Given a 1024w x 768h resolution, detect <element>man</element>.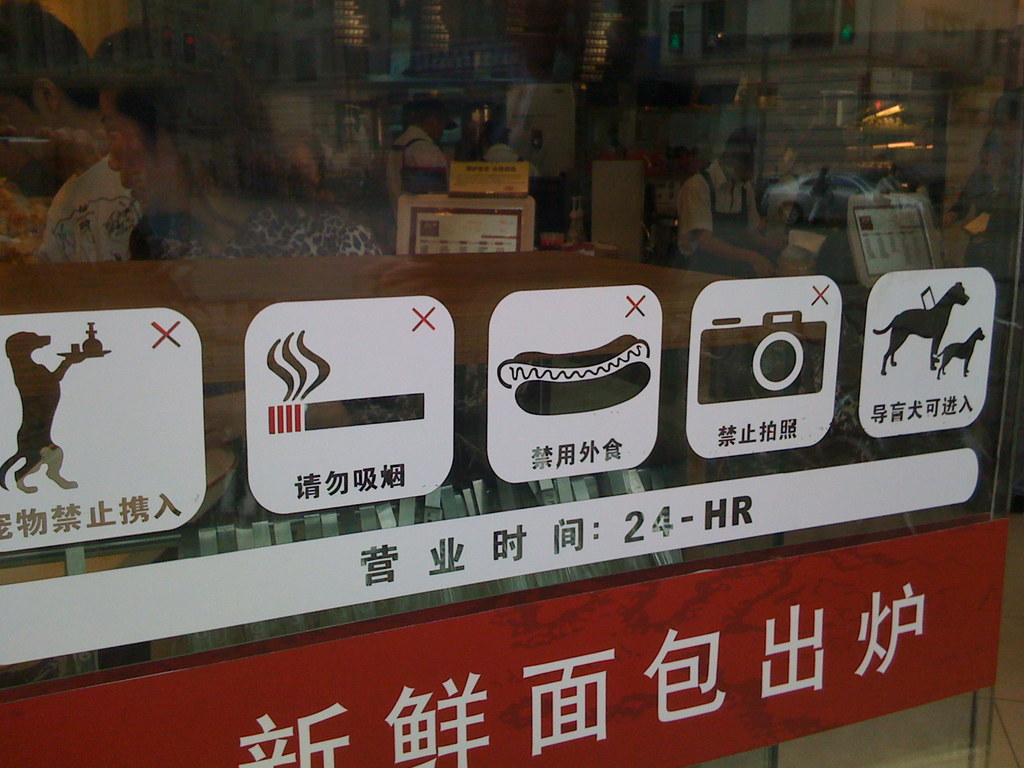
{"left": 673, "top": 122, "right": 790, "bottom": 275}.
